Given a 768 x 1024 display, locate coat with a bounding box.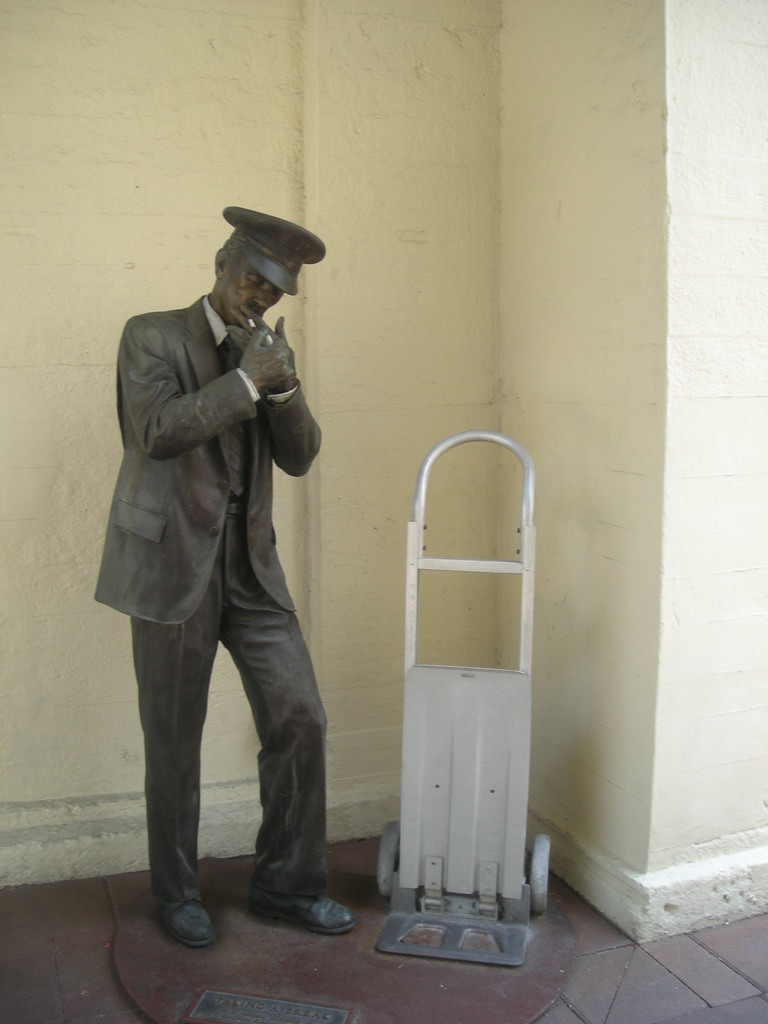
Located: [94,285,320,636].
